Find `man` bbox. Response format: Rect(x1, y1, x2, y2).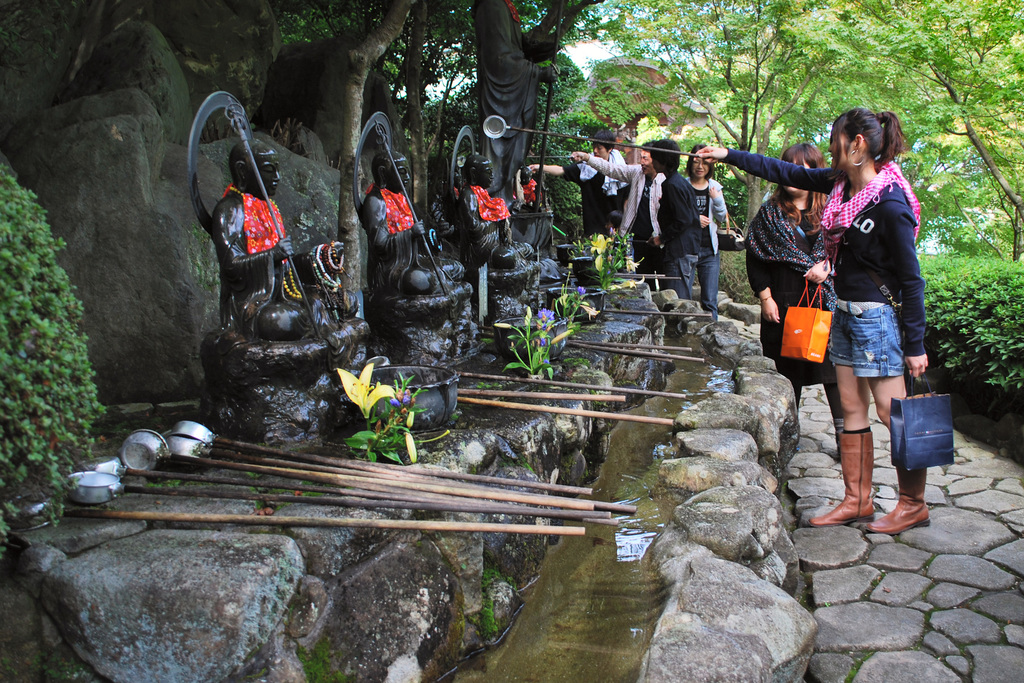
Rect(644, 131, 701, 299).
